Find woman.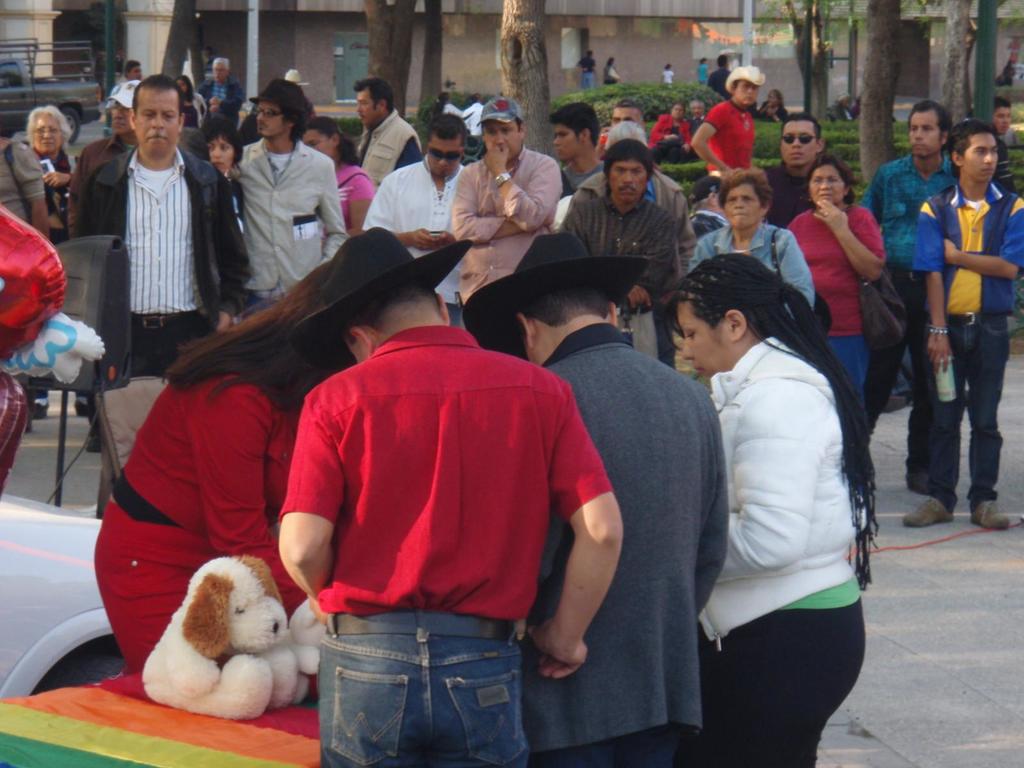
rect(649, 102, 697, 170).
